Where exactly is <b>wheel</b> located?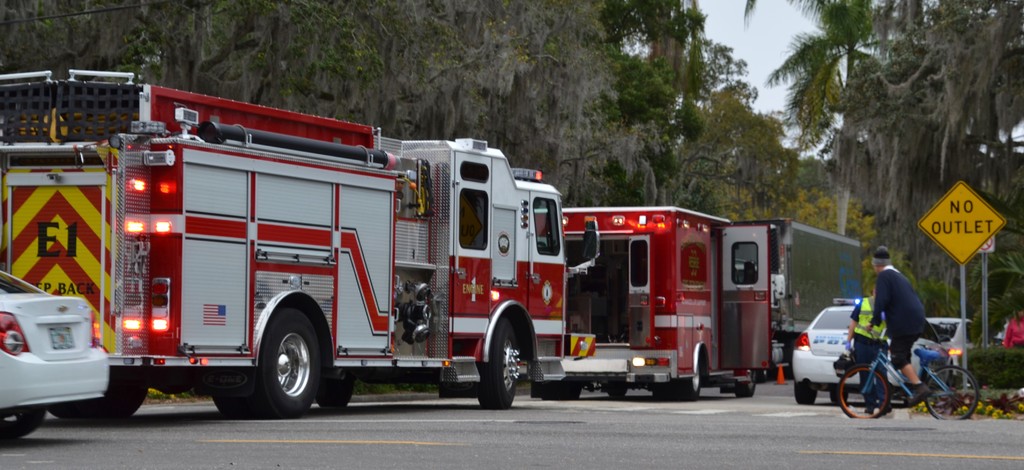
Its bounding box is detection(474, 318, 534, 407).
